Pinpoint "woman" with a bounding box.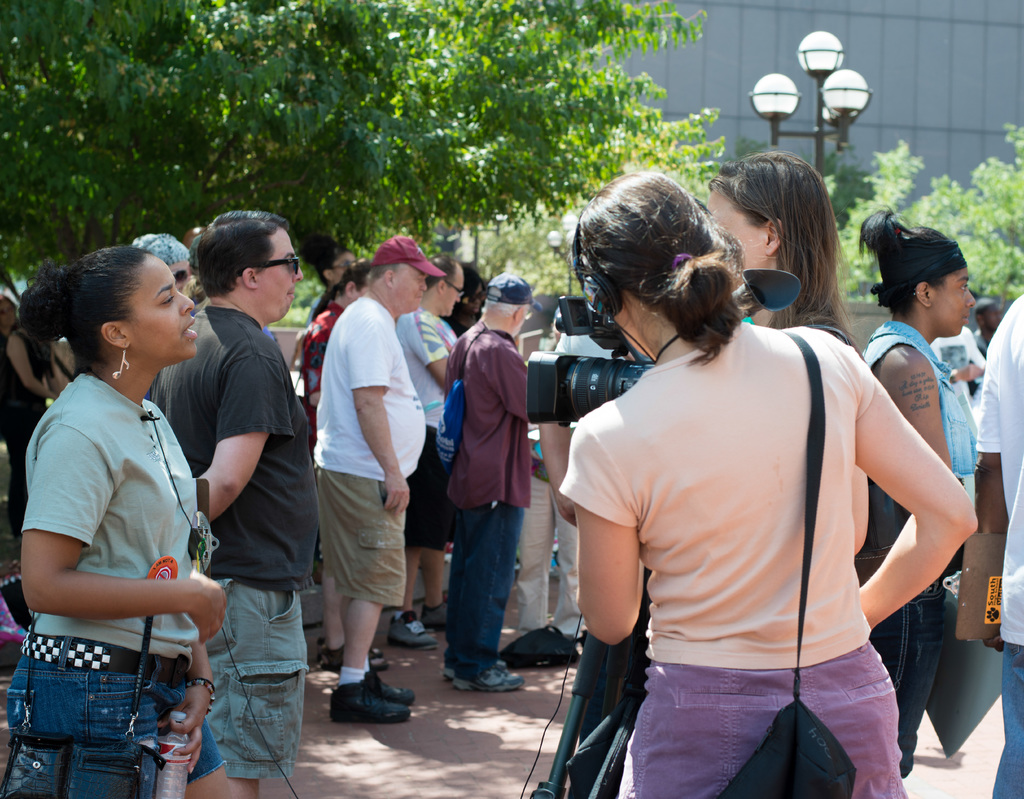
rect(859, 205, 980, 781).
